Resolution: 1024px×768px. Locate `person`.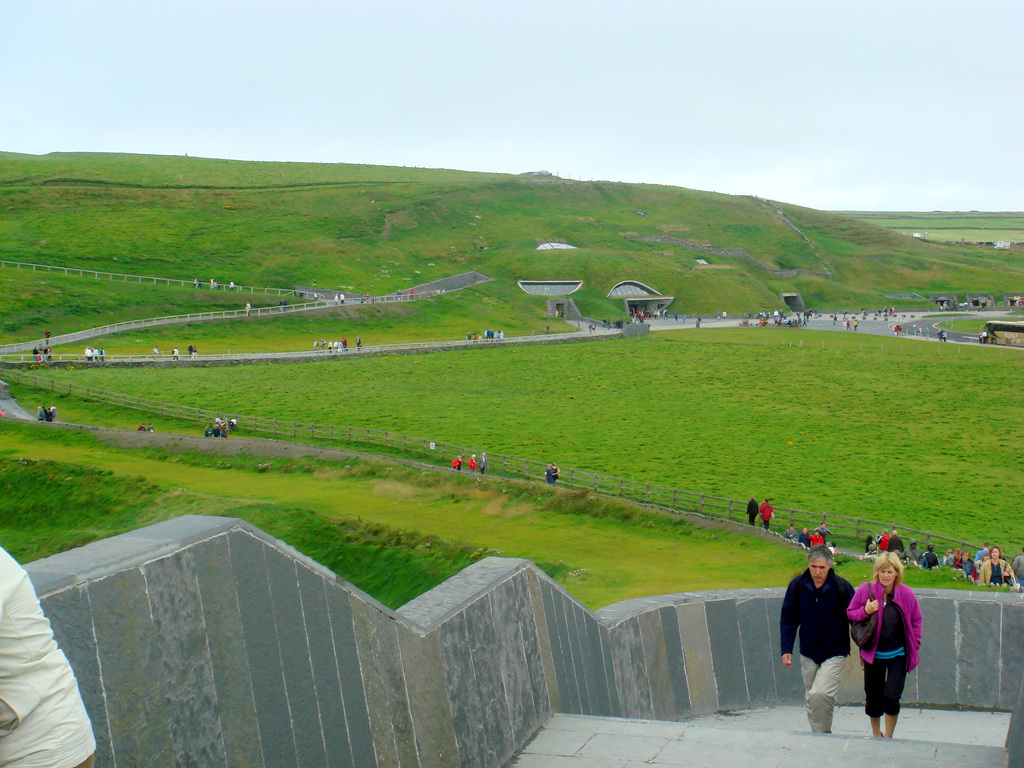
x1=558 y1=308 x2=559 y2=317.
